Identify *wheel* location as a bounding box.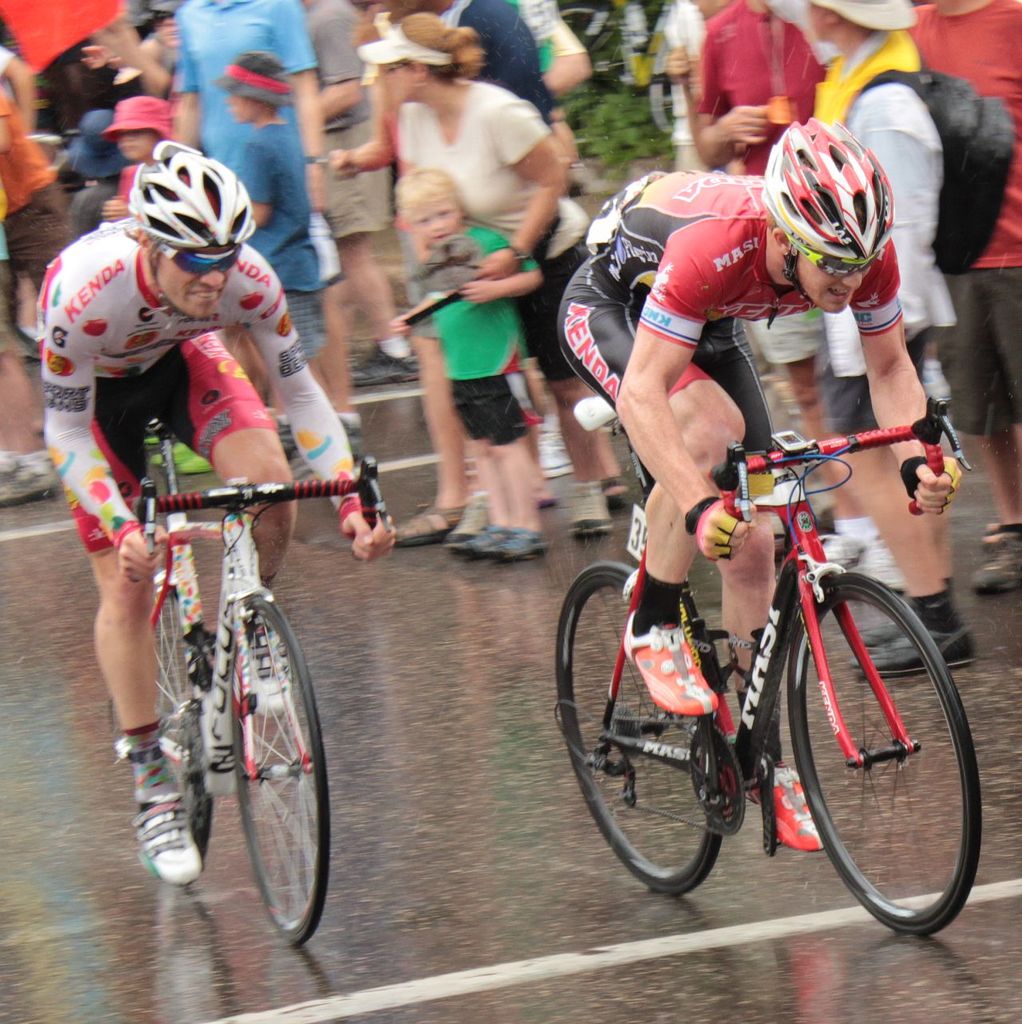
(553,567,732,890).
